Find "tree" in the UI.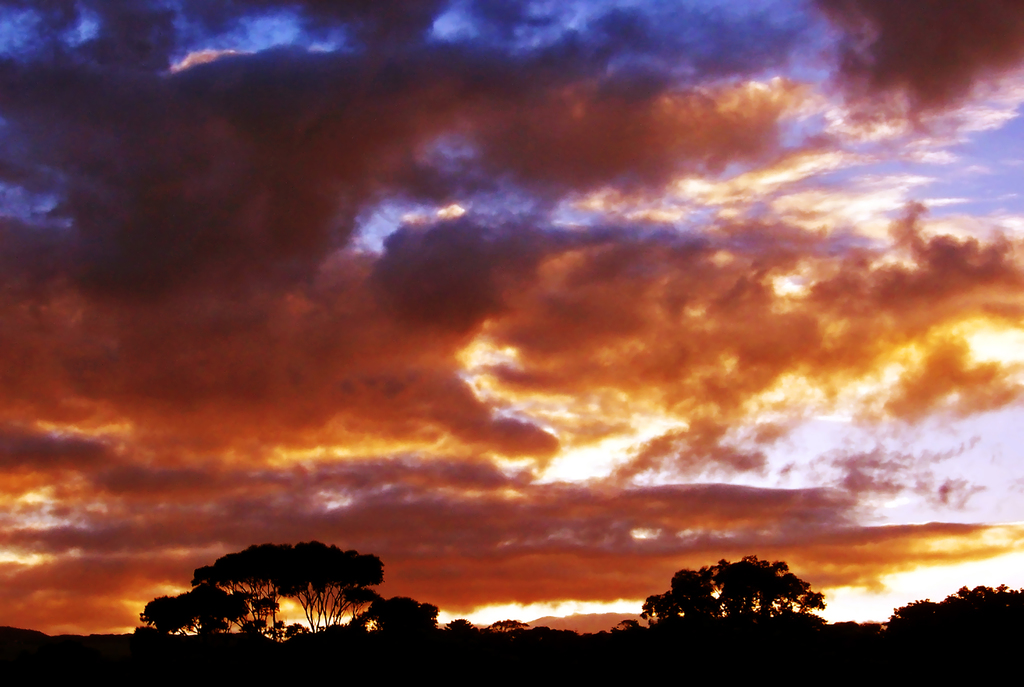
UI element at left=136, top=592, right=185, bottom=639.
